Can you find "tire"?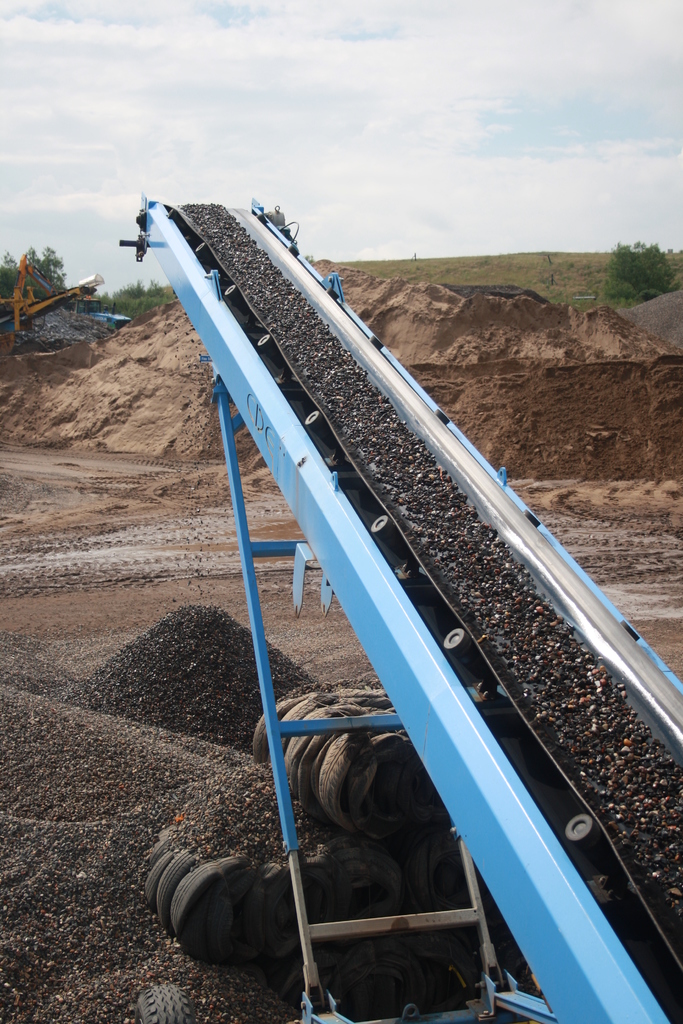
Yes, bounding box: [left=145, top=848, right=169, bottom=897].
